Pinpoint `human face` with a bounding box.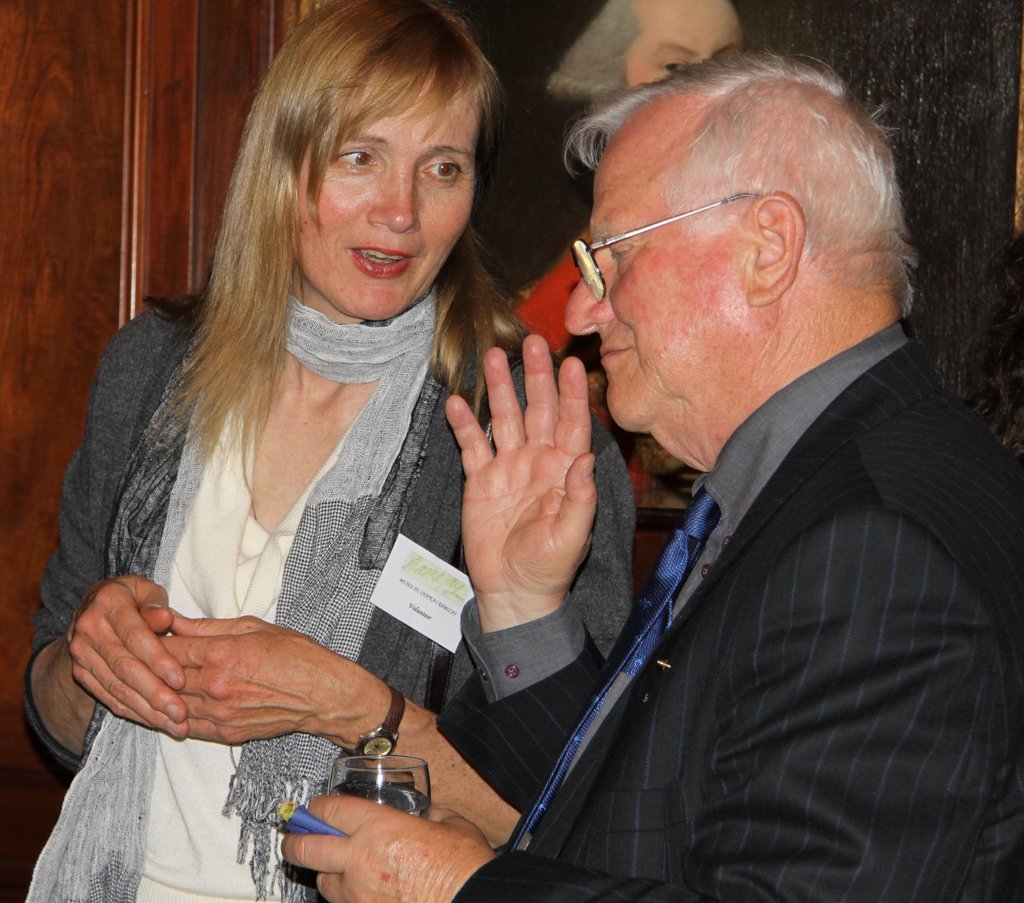
region(296, 75, 481, 327).
